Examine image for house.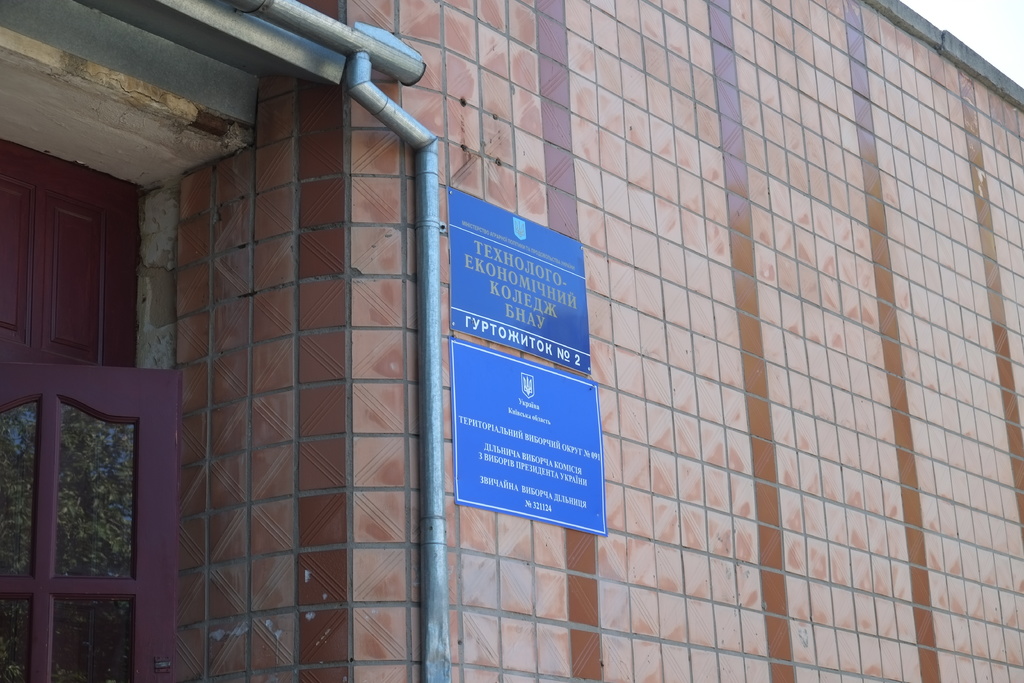
Examination result: <region>0, 0, 1023, 682</region>.
